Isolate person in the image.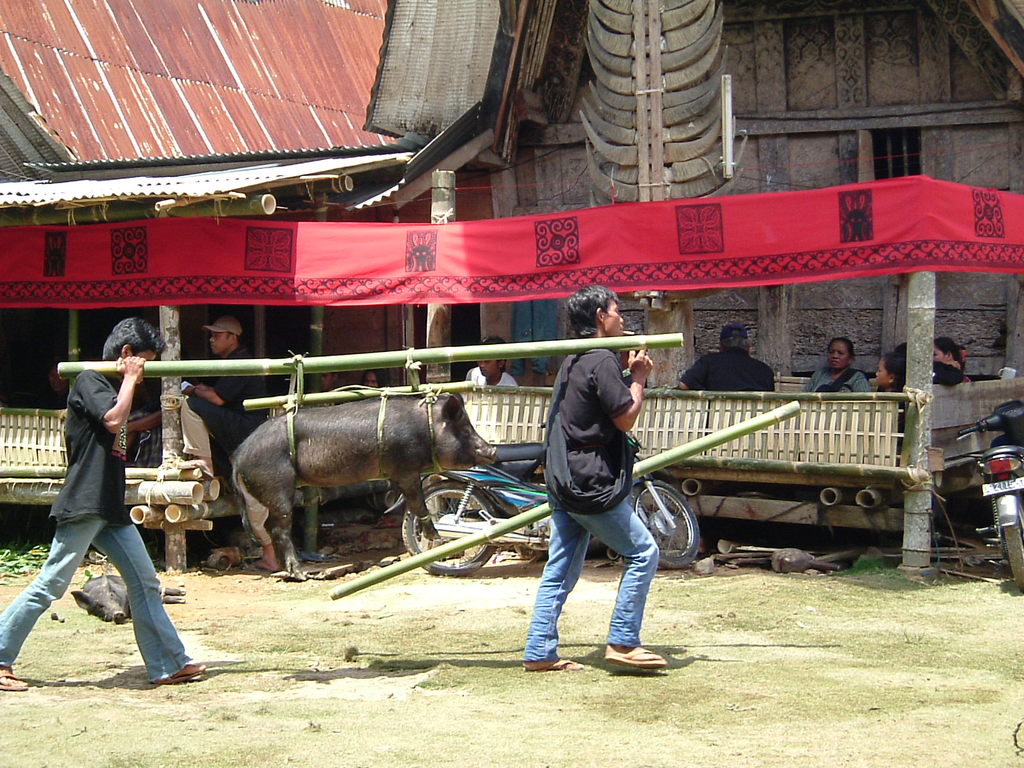
Isolated region: <box>667,323,776,399</box>.
